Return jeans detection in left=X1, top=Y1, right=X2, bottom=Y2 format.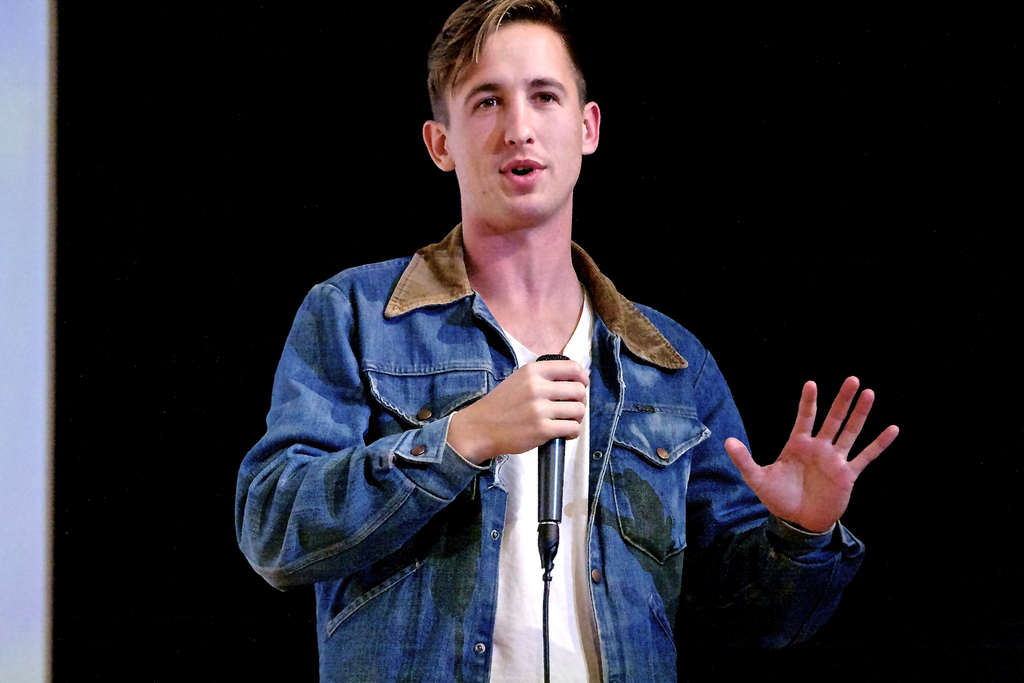
left=236, top=222, right=868, bottom=682.
